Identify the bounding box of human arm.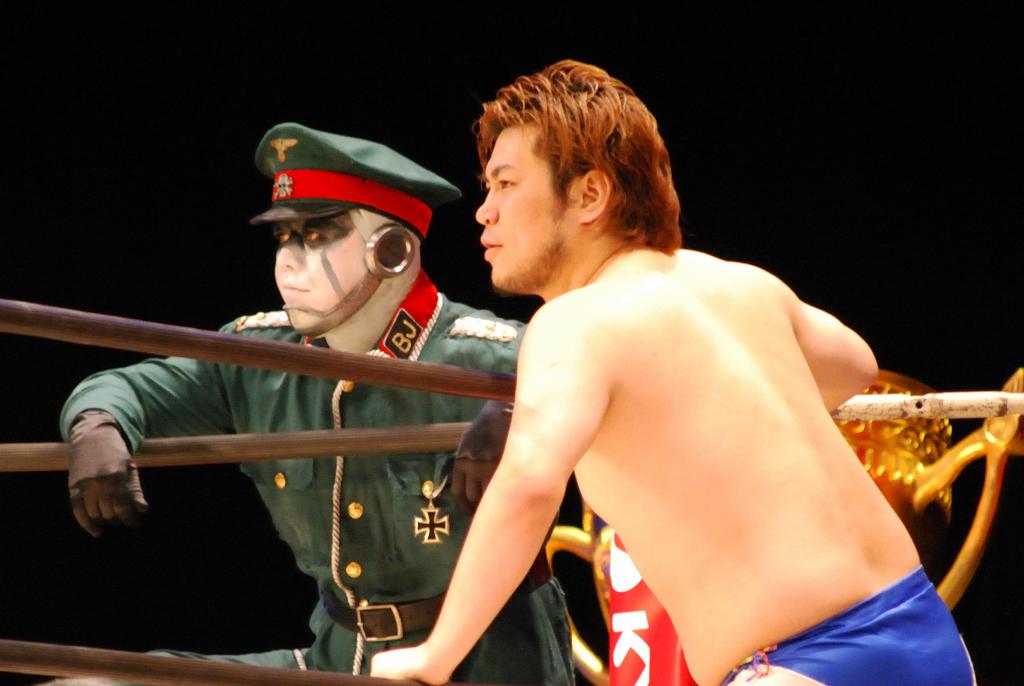
[x1=413, y1=290, x2=641, y2=673].
